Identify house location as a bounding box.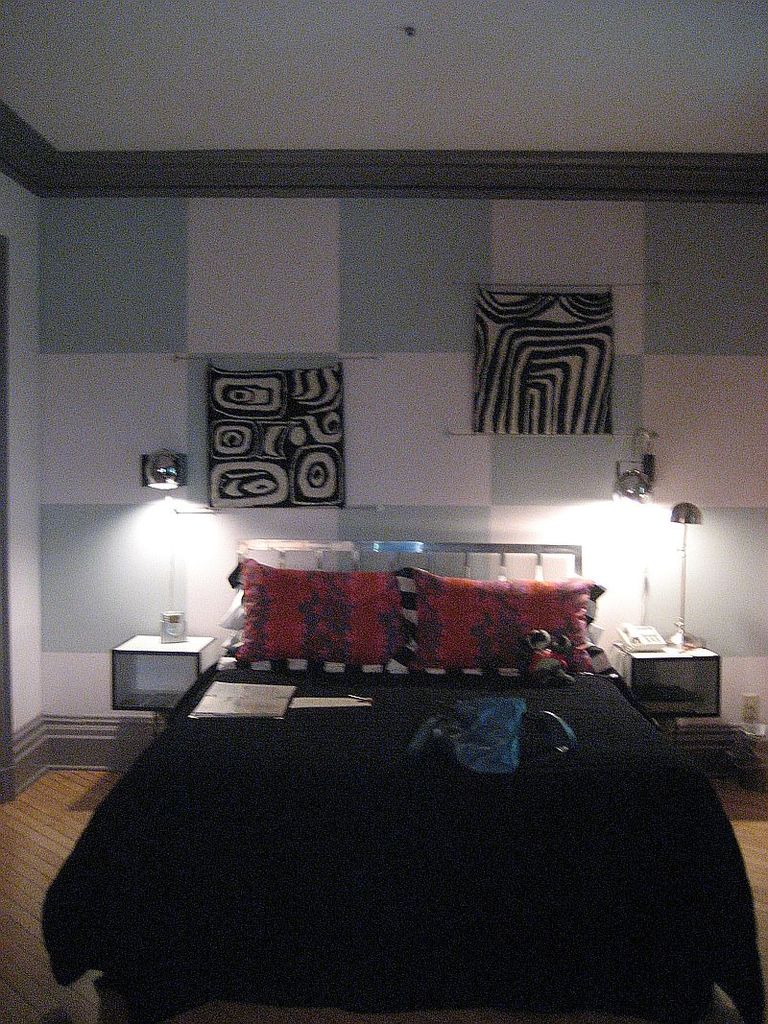
{"x1": 0, "y1": 84, "x2": 767, "y2": 950}.
